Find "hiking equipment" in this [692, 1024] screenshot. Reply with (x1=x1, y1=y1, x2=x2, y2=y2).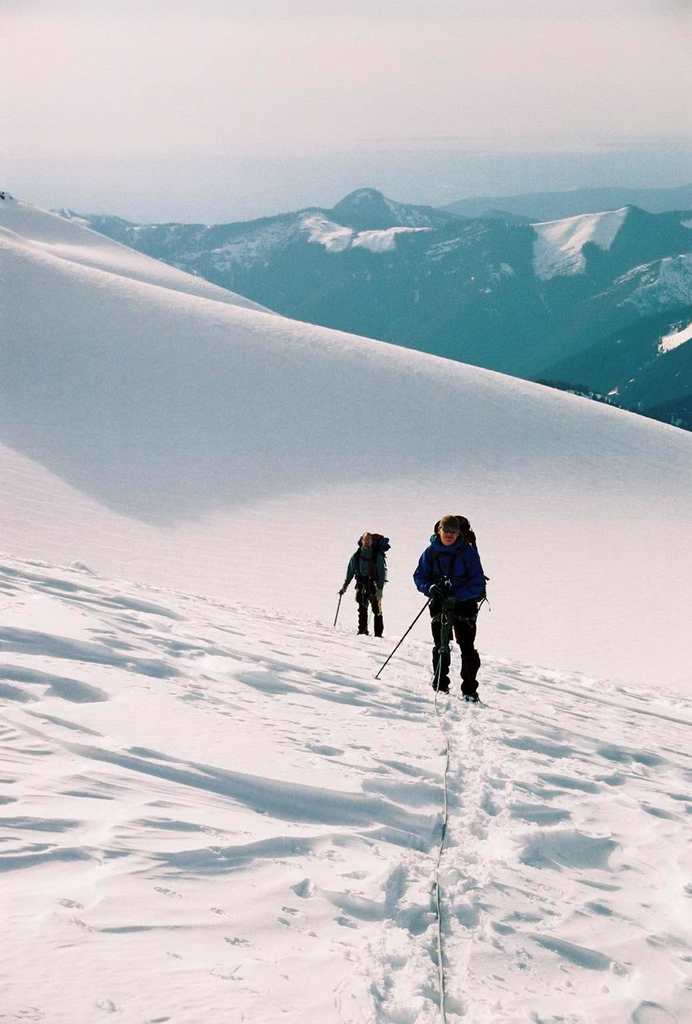
(x1=429, y1=513, x2=493, y2=617).
